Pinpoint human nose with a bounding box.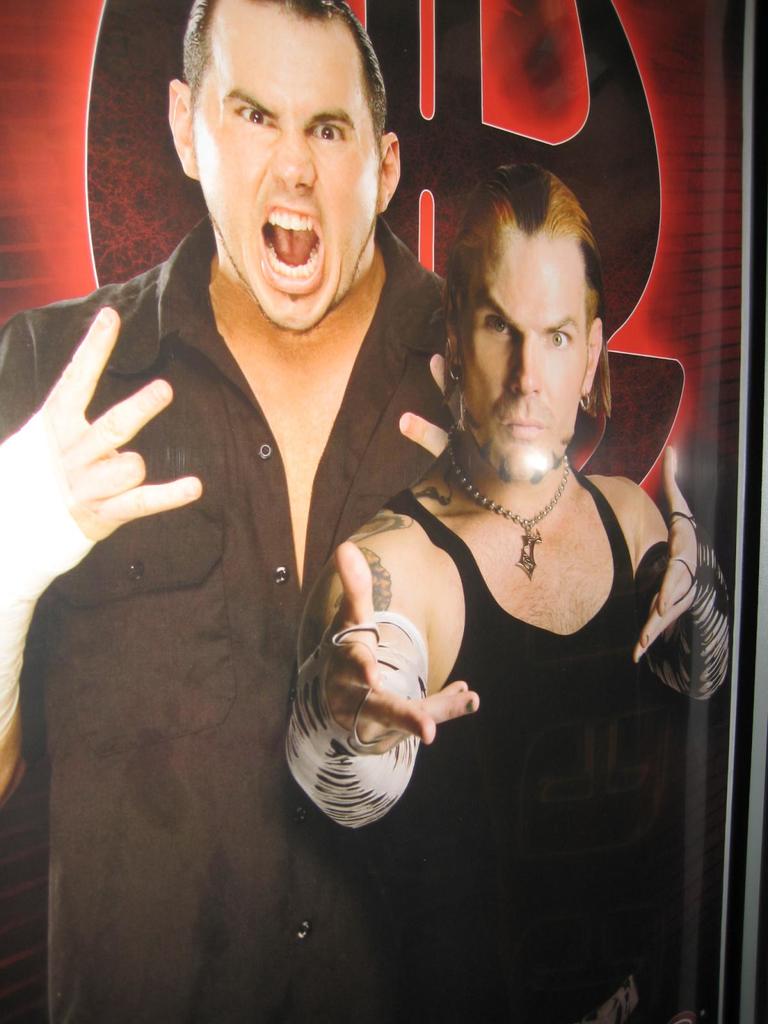
(left=265, top=129, right=319, bottom=191).
